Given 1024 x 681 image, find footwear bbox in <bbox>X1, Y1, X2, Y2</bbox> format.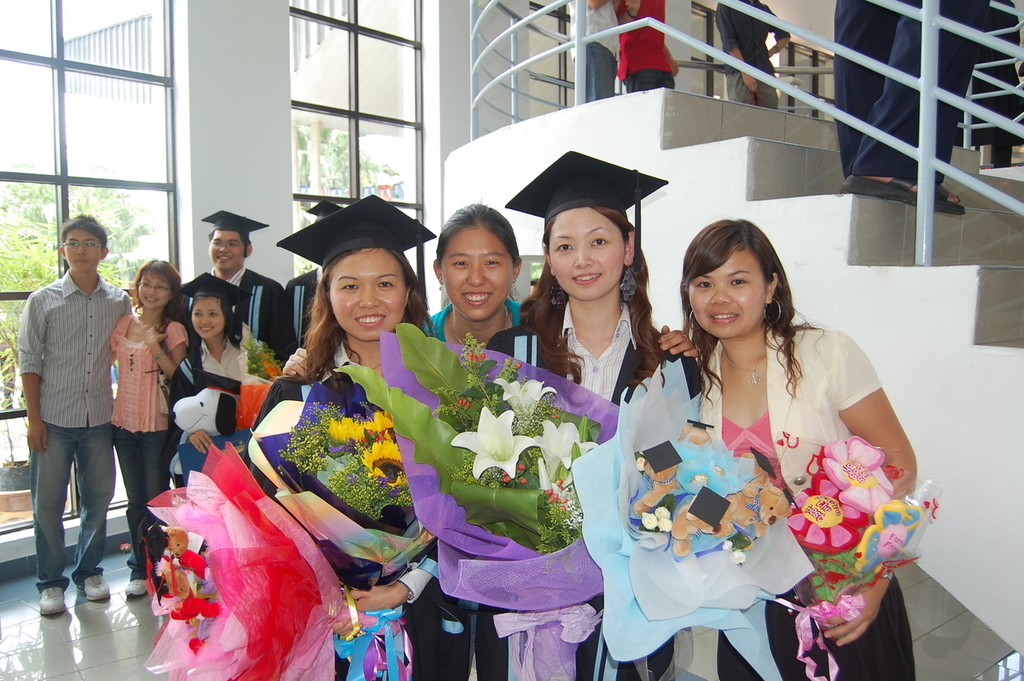
<bbox>123, 577, 156, 600</bbox>.
